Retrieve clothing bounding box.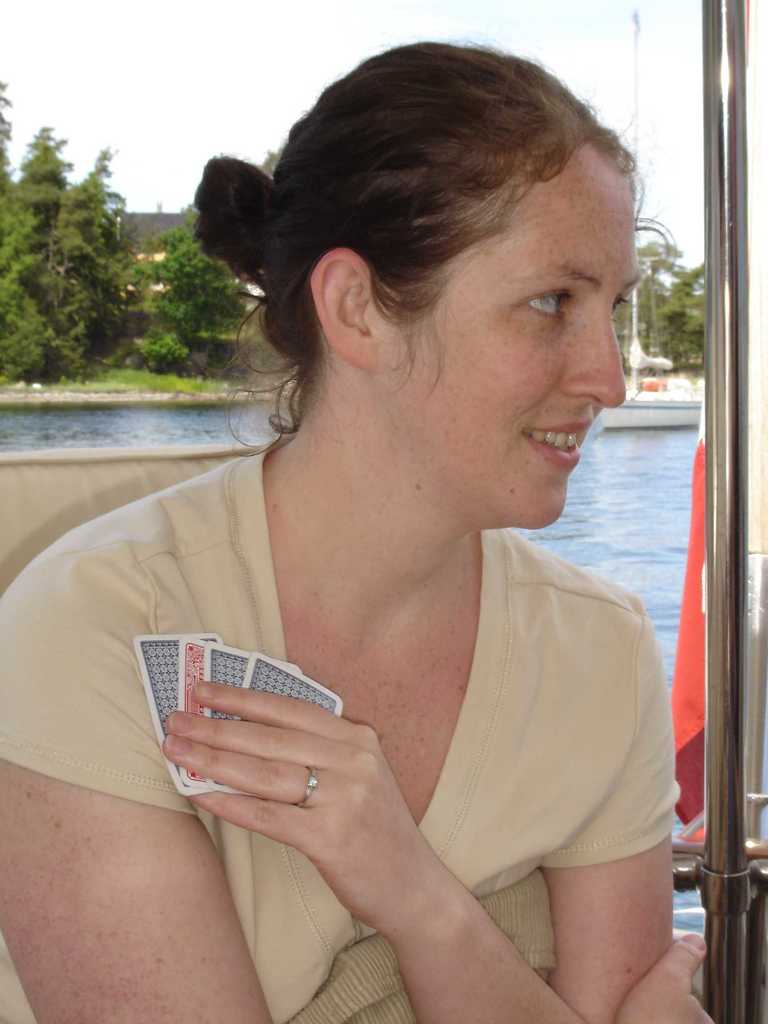
Bounding box: {"left": 0, "top": 423, "right": 691, "bottom": 1023}.
